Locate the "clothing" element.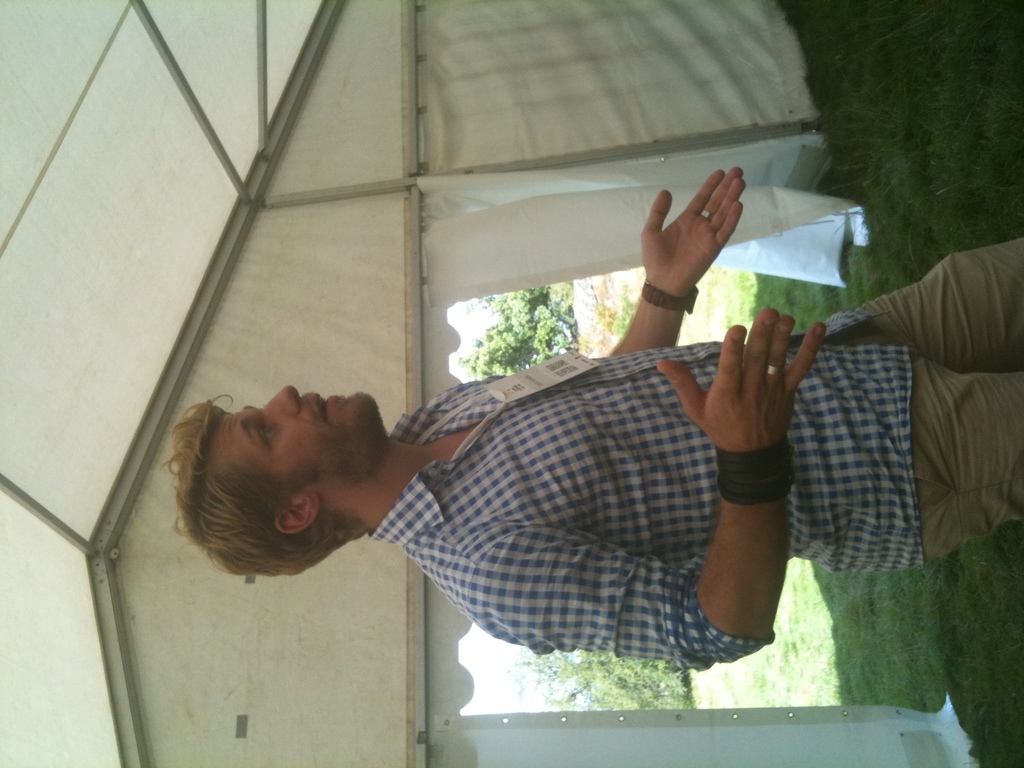
Element bbox: [left=833, top=223, right=1023, bottom=572].
